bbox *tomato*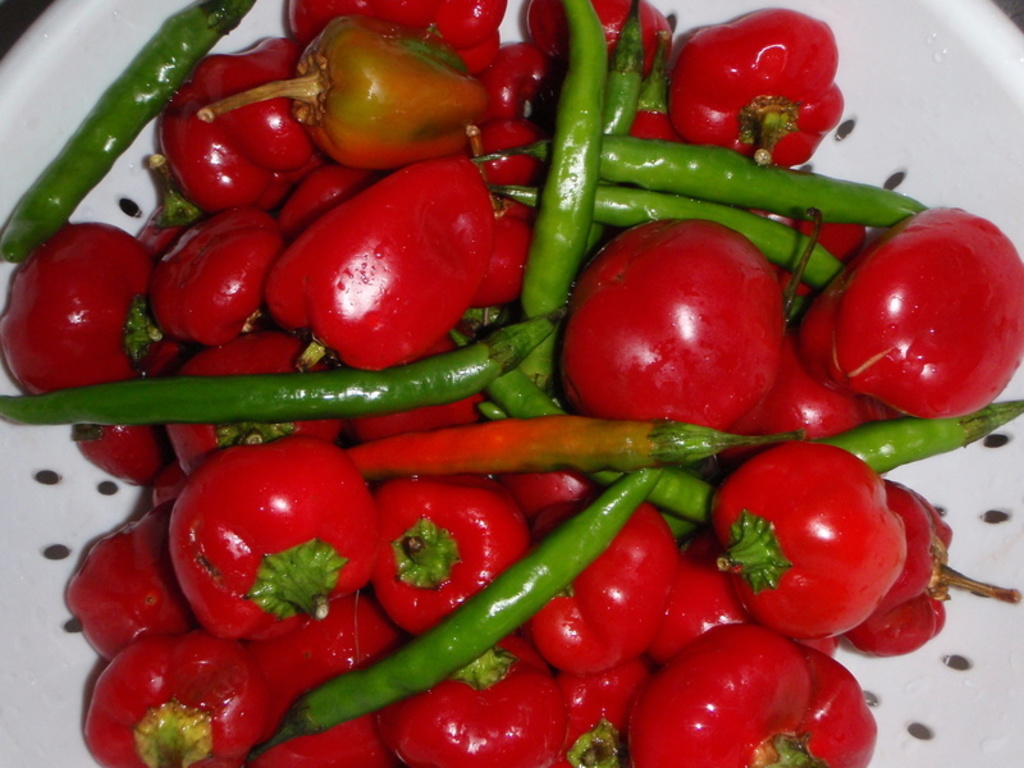
x1=369, y1=476, x2=540, y2=637
